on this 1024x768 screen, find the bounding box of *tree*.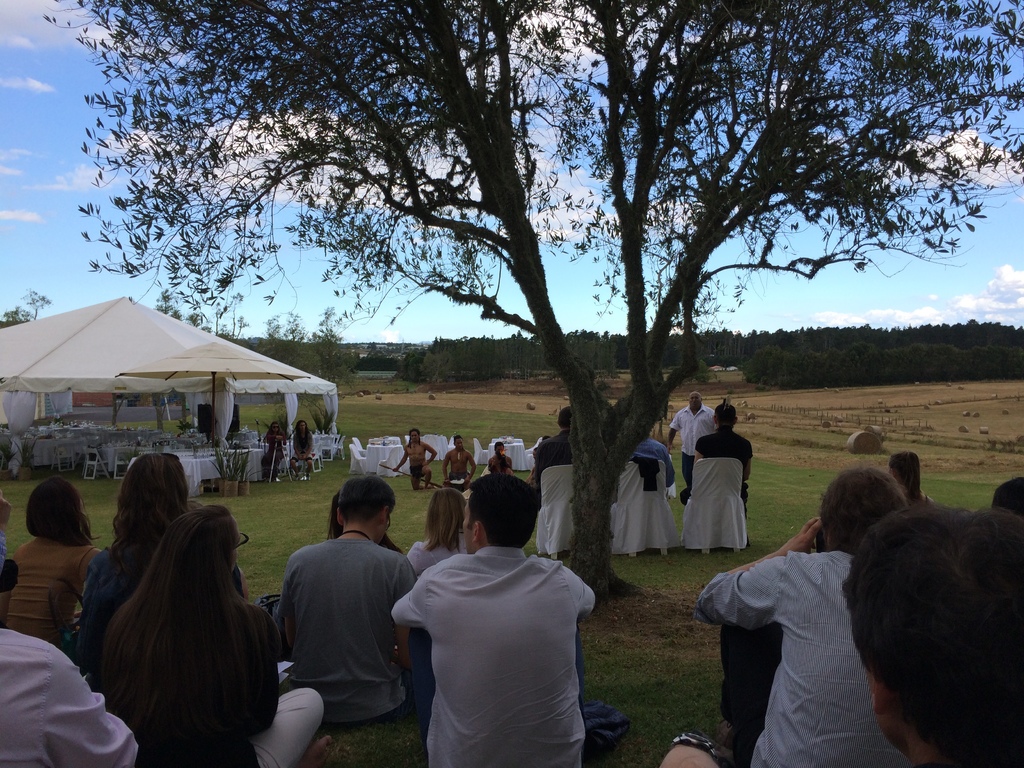
Bounding box: (367, 339, 380, 358).
